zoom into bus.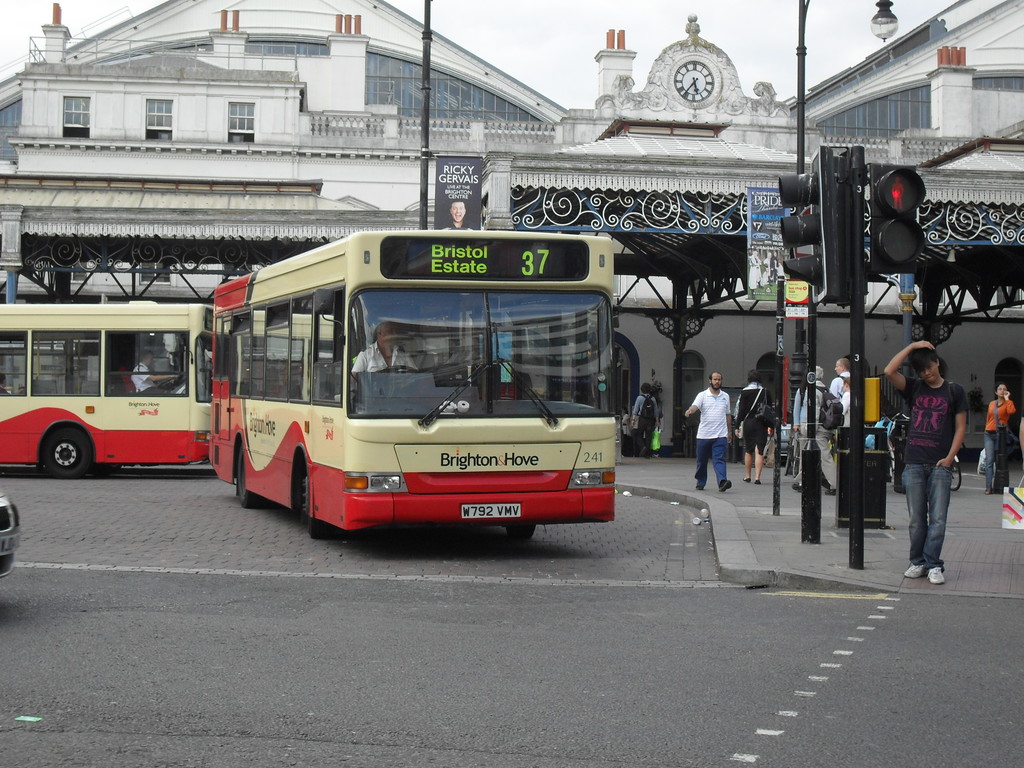
Zoom target: l=0, t=299, r=216, b=480.
